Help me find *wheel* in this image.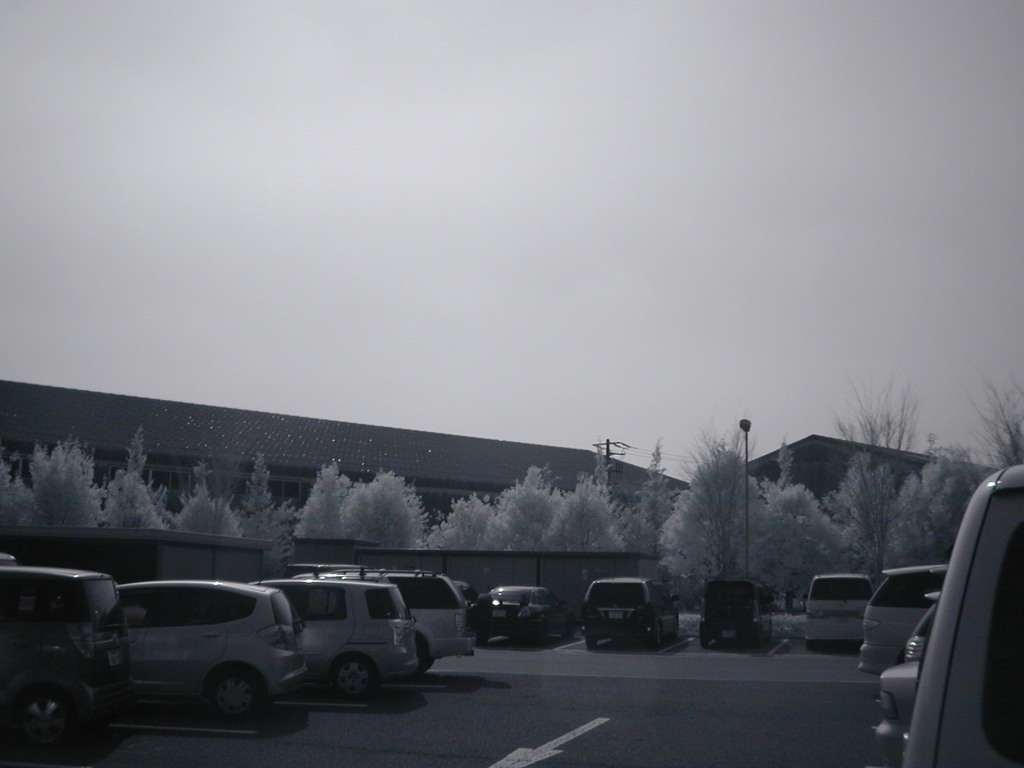
Found it: pyautogui.locateOnScreen(700, 636, 708, 648).
